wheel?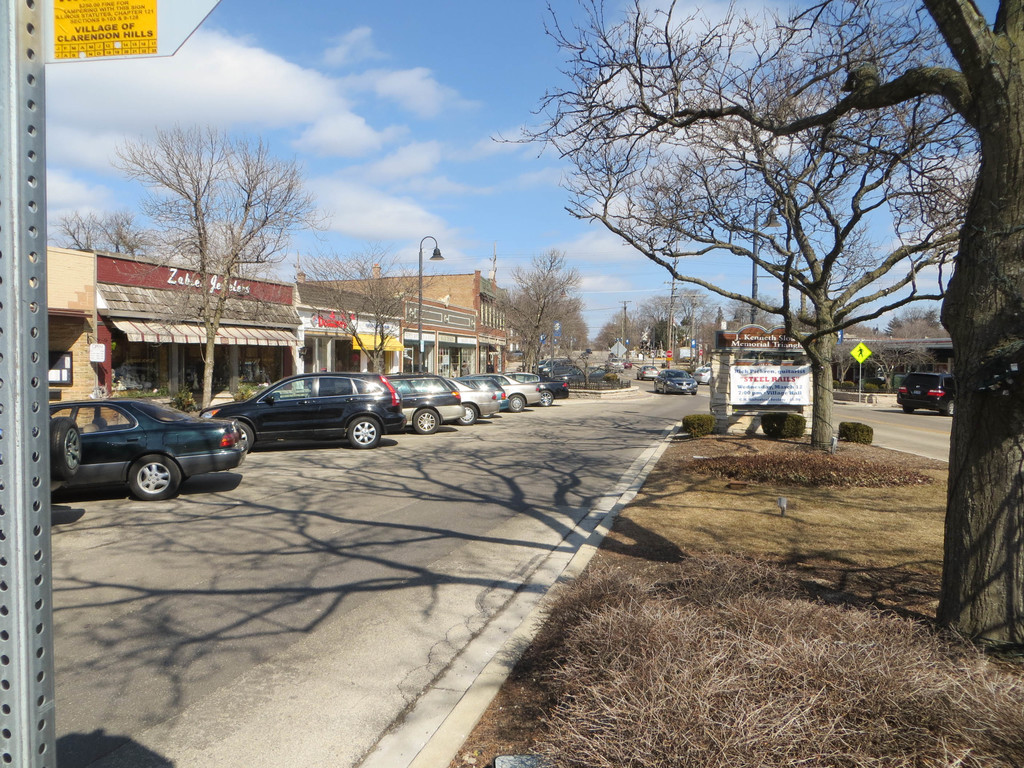
[left=901, top=404, right=913, bottom=413]
